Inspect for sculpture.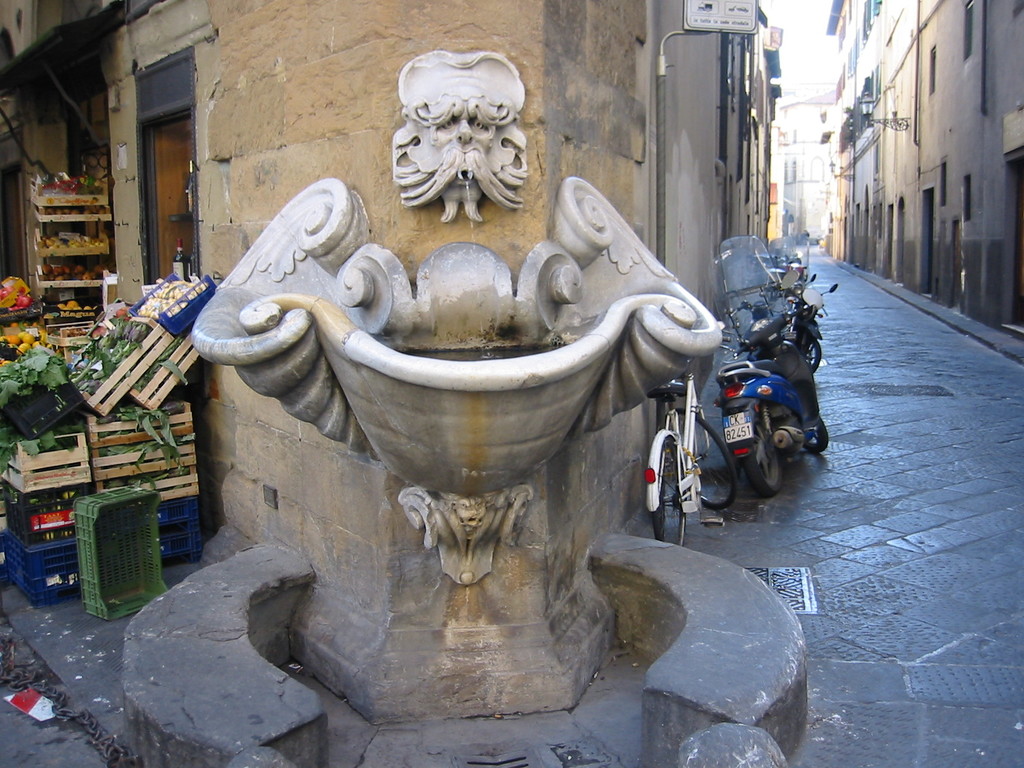
Inspection: rect(382, 47, 538, 225).
